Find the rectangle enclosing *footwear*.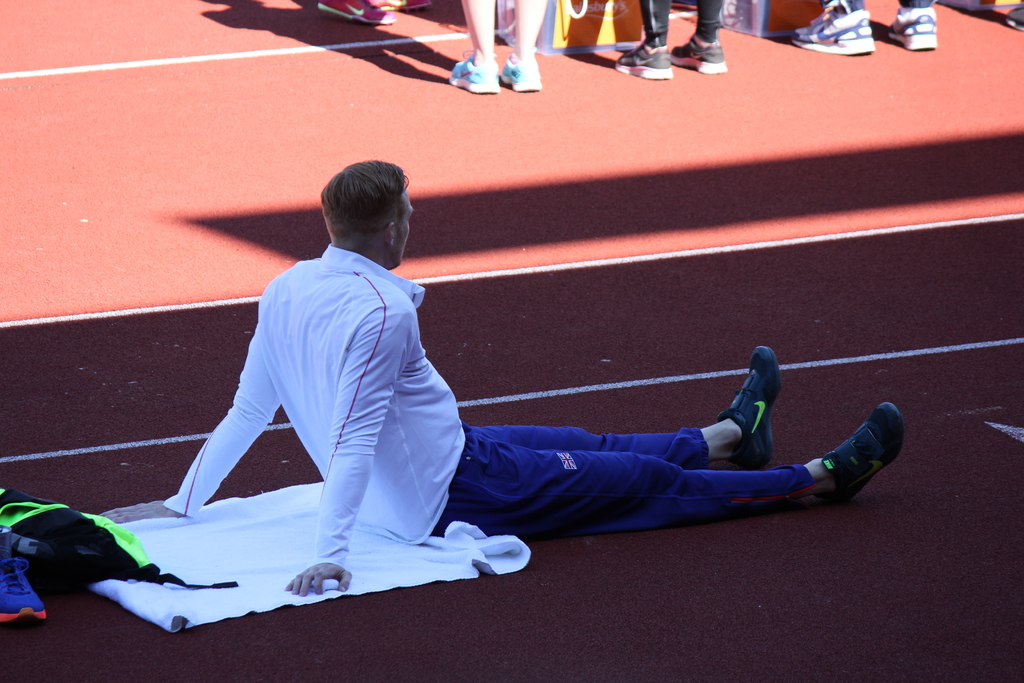
(883, 8, 942, 60).
